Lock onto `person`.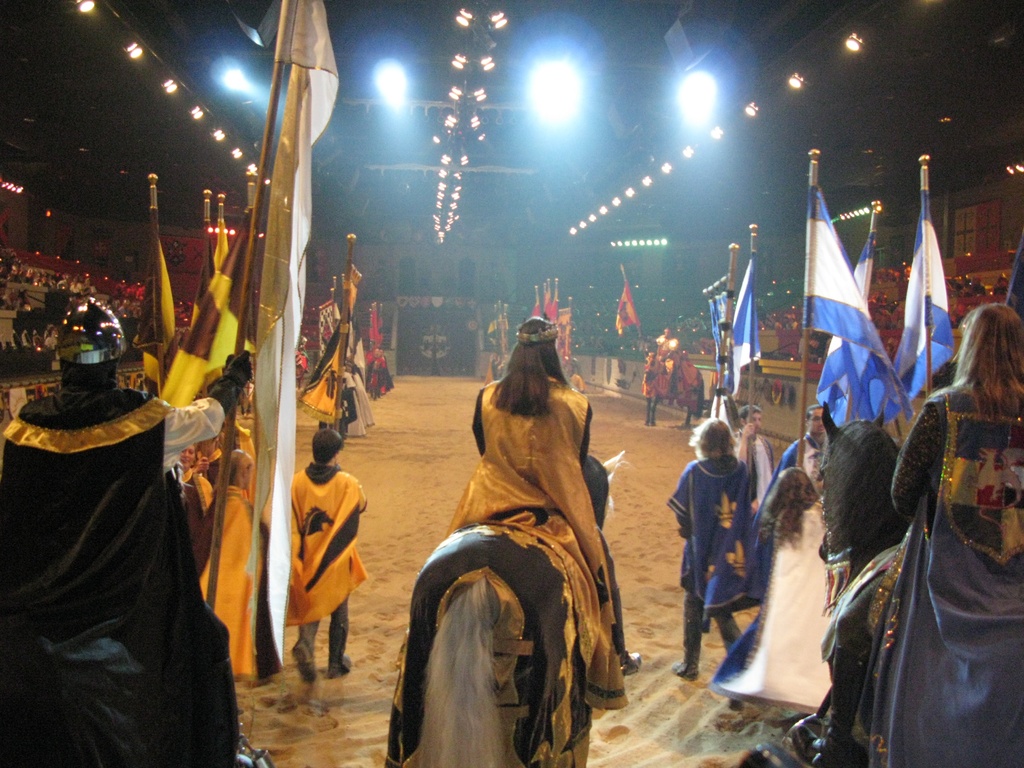
Locked: (732, 404, 781, 528).
